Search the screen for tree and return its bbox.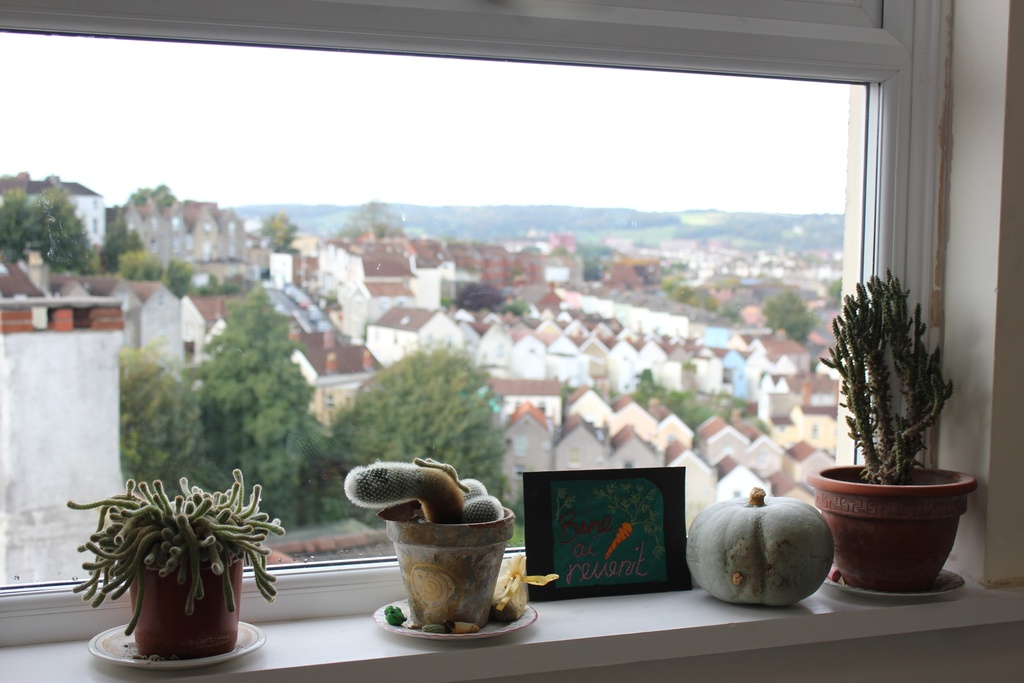
Found: bbox=(3, 151, 109, 284).
